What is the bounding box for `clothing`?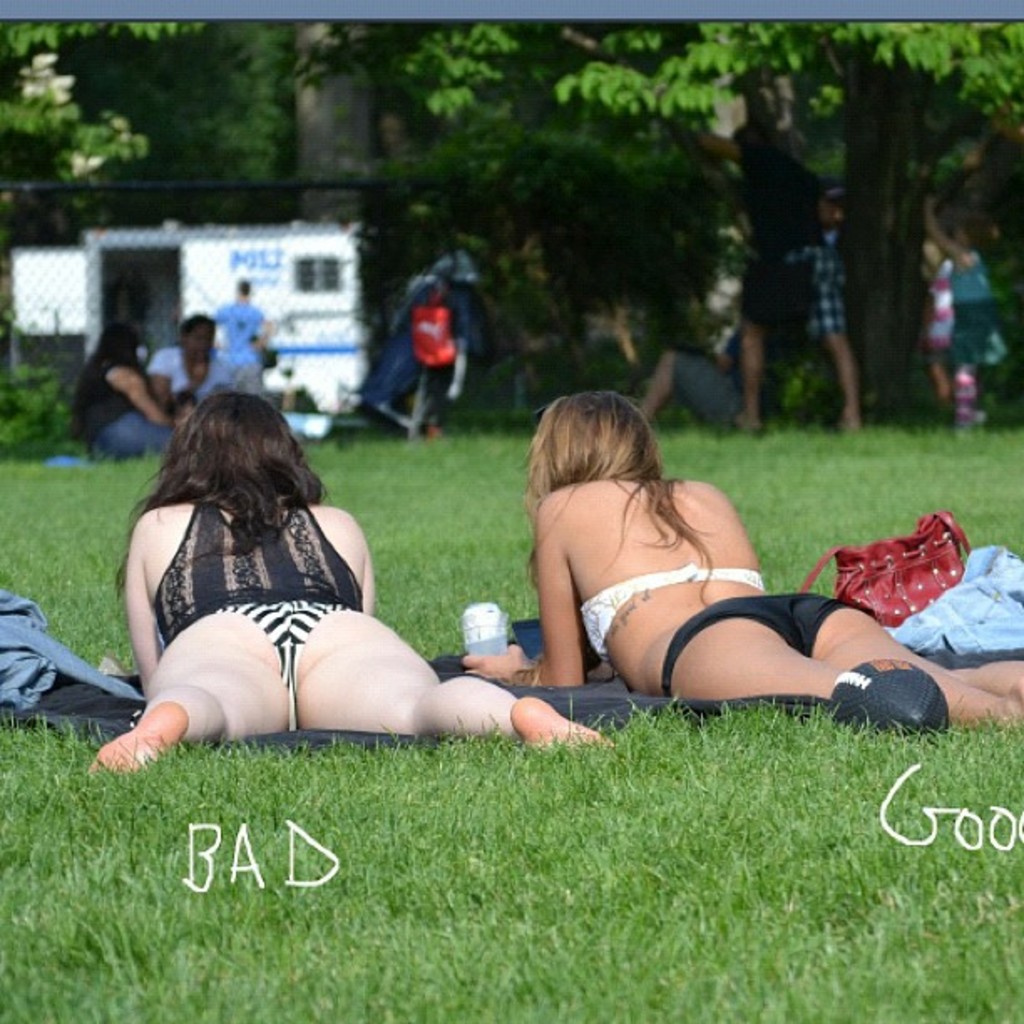
x1=211 y1=298 x2=268 y2=388.
